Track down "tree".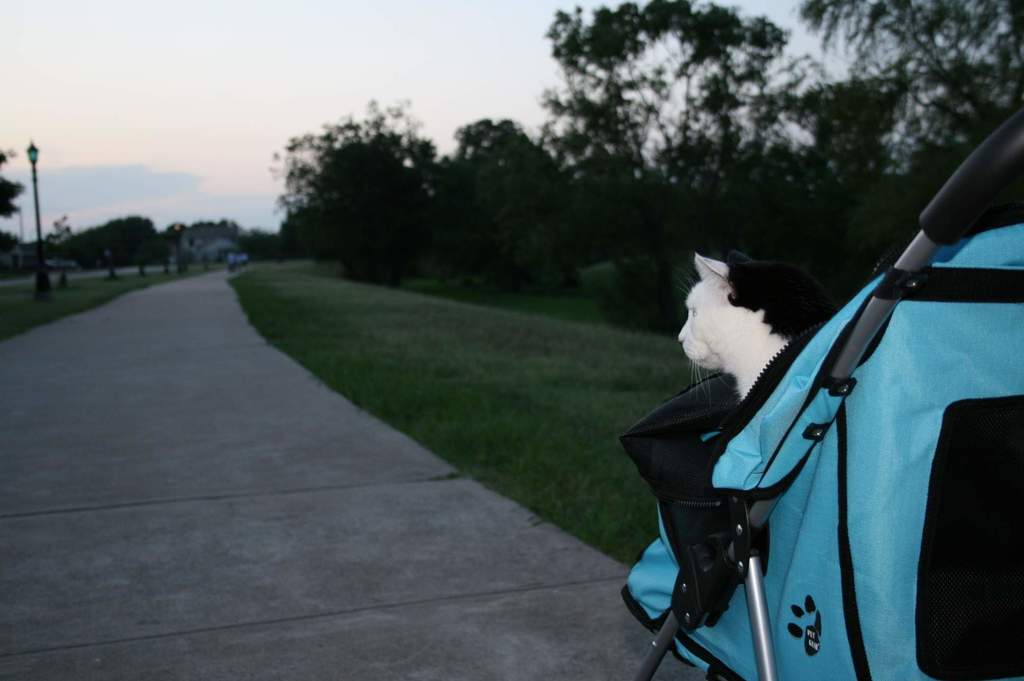
Tracked to bbox(0, 148, 28, 220).
